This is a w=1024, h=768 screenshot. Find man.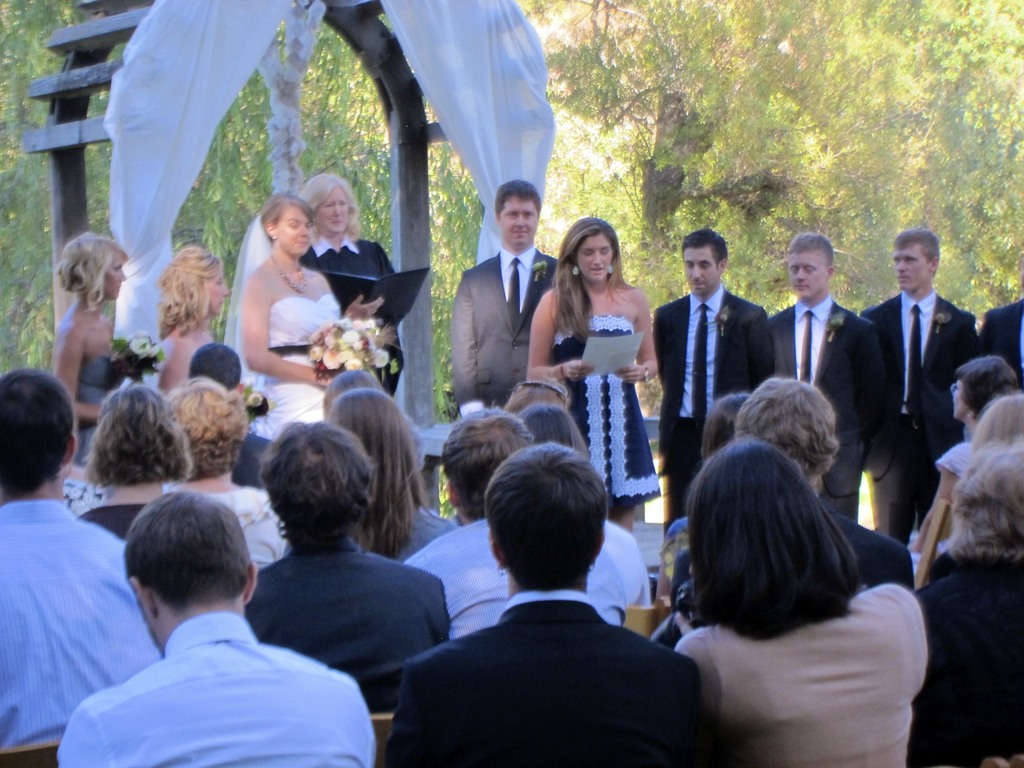
Bounding box: BBox(761, 225, 888, 529).
